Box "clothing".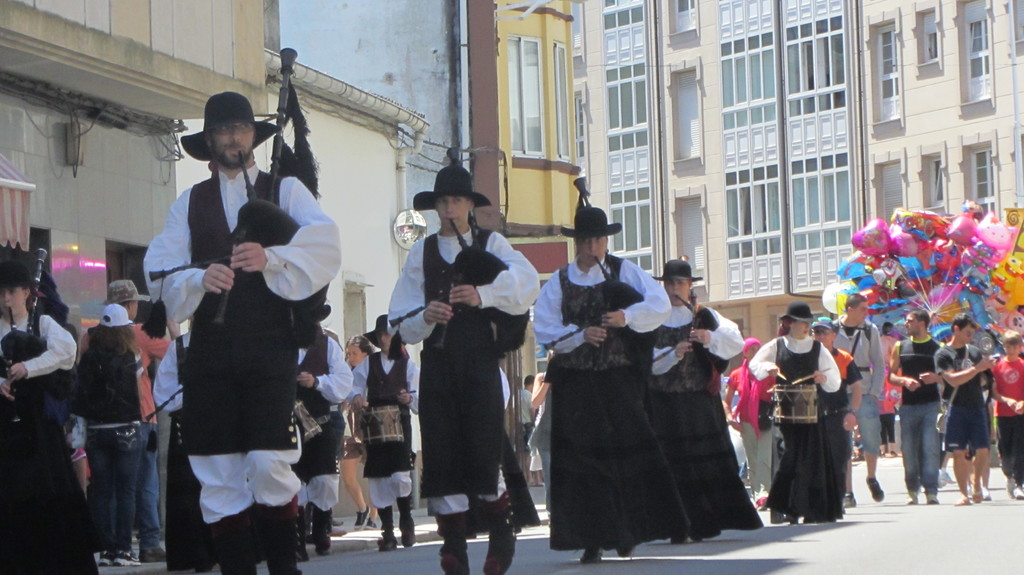
{"left": 994, "top": 351, "right": 1023, "bottom": 484}.
